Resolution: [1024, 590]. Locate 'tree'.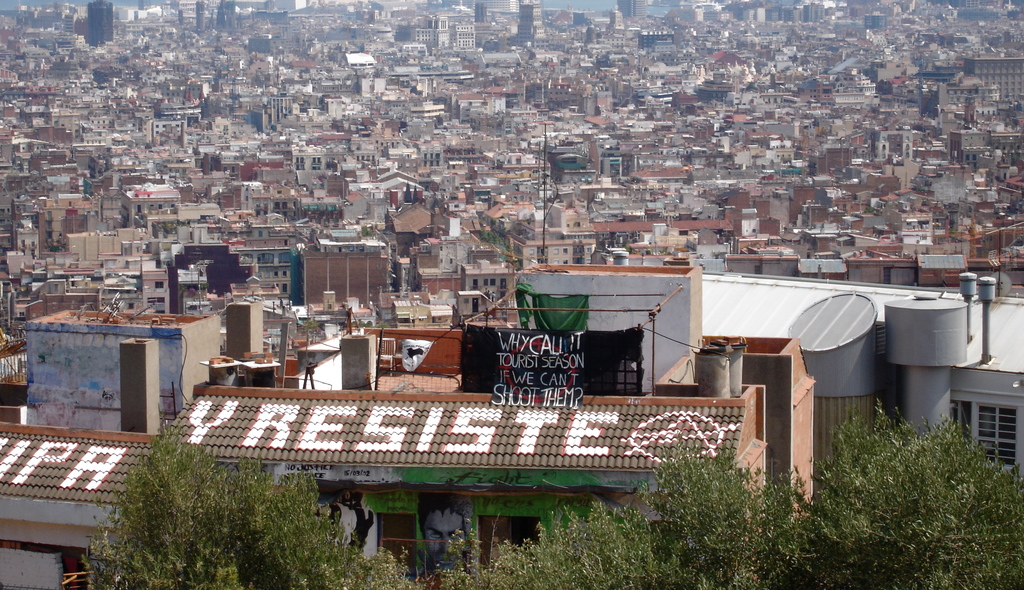
[480, 219, 520, 266].
